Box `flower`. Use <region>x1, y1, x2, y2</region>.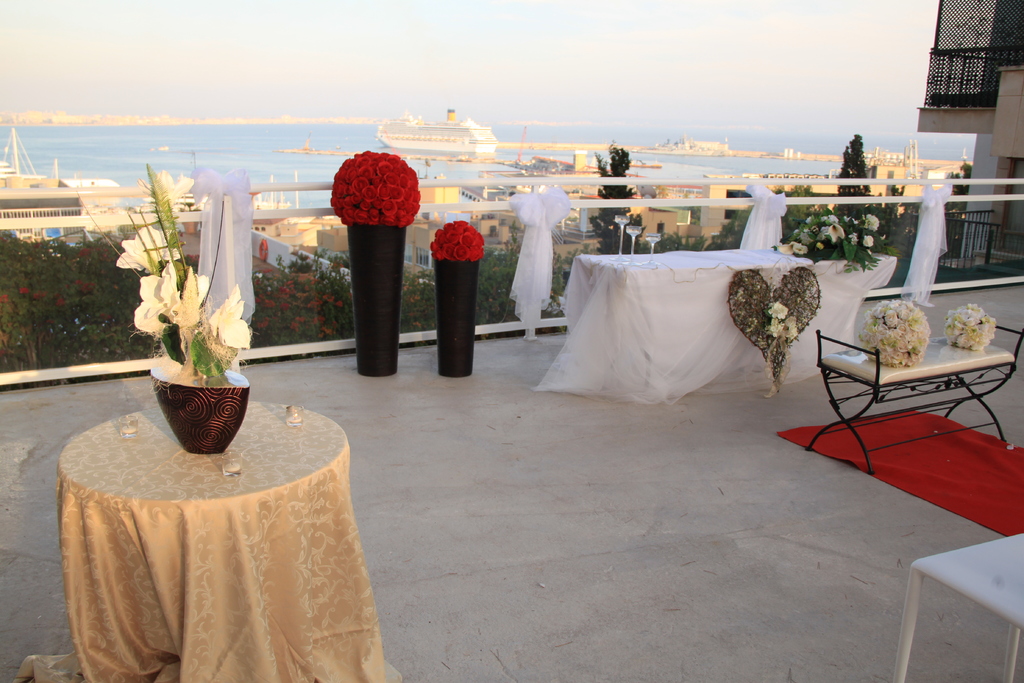
<region>782, 315, 798, 340</region>.
